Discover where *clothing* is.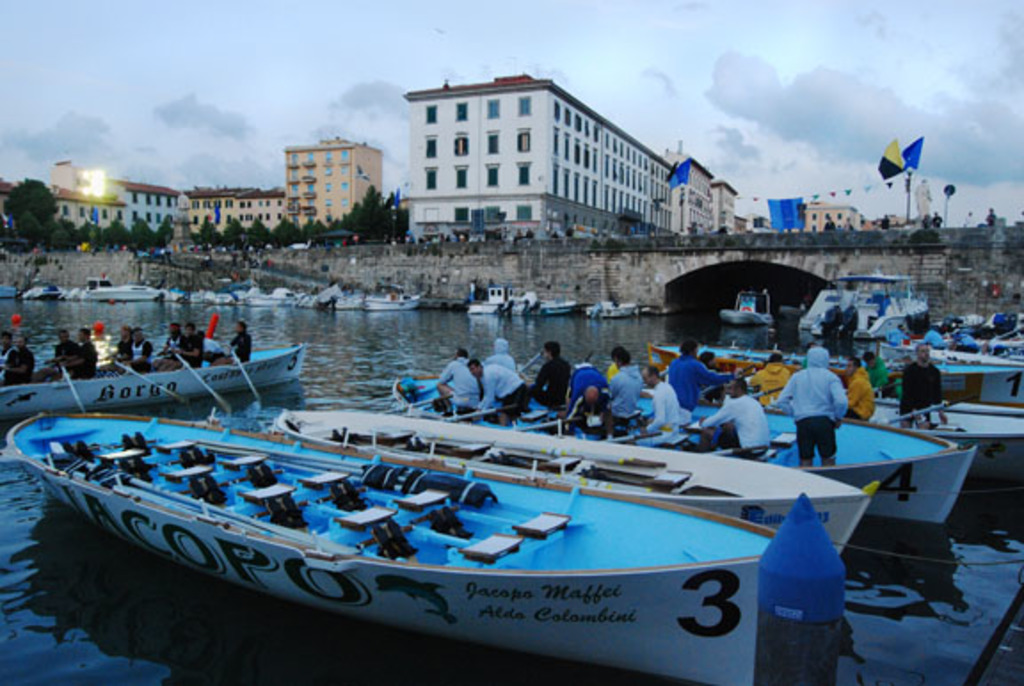
Discovered at crop(32, 332, 153, 377).
